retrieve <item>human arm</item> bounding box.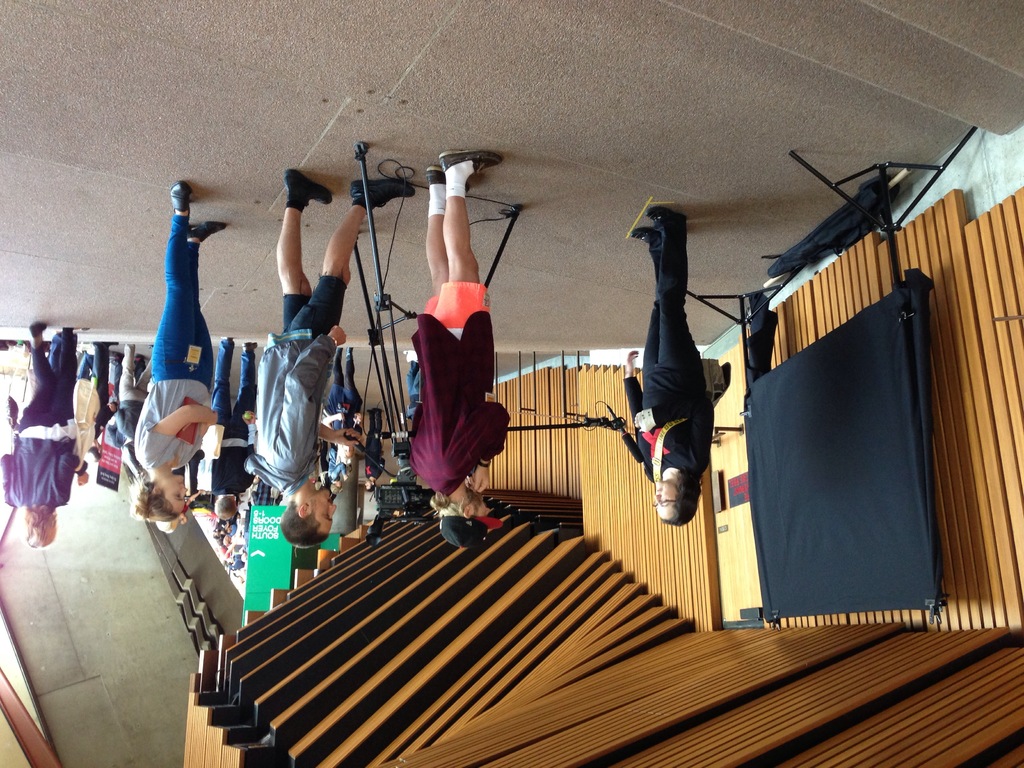
Bounding box: 452,397,511,508.
